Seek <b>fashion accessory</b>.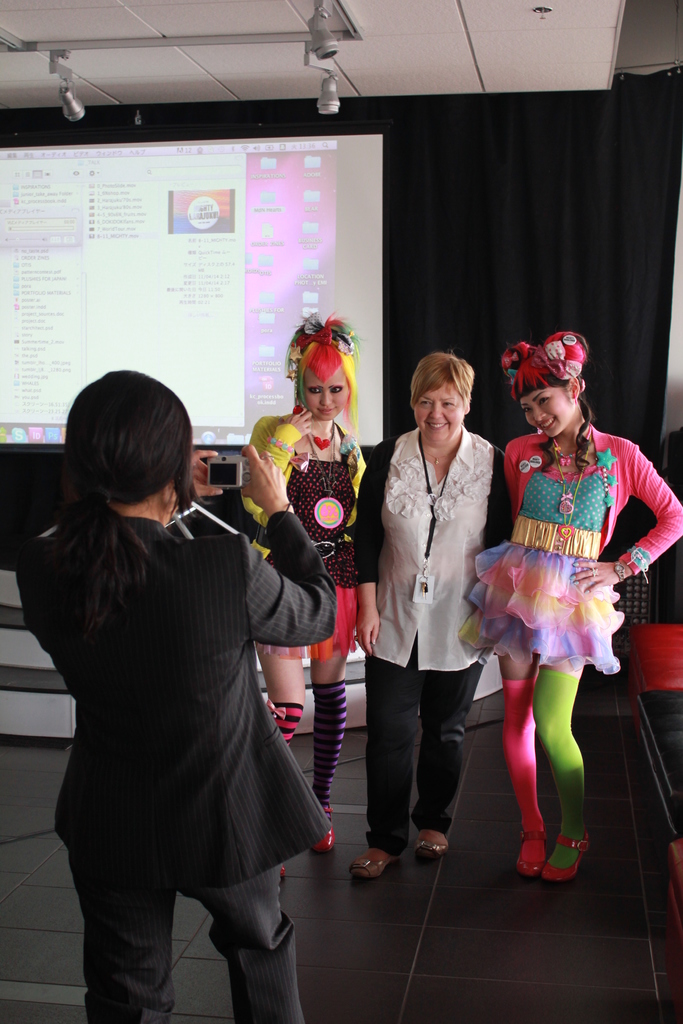
<box>267,701,284,720</box>.
